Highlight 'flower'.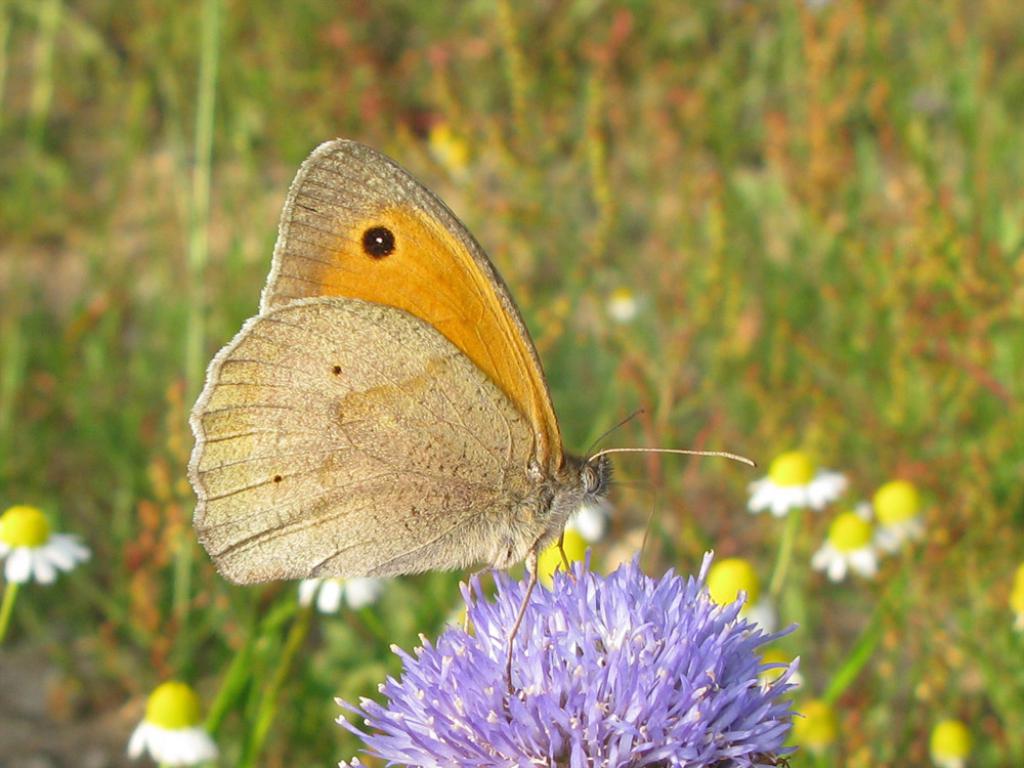
Highlighted region: pyautogui.locateOnScreen(883, 475, 951, 542).
